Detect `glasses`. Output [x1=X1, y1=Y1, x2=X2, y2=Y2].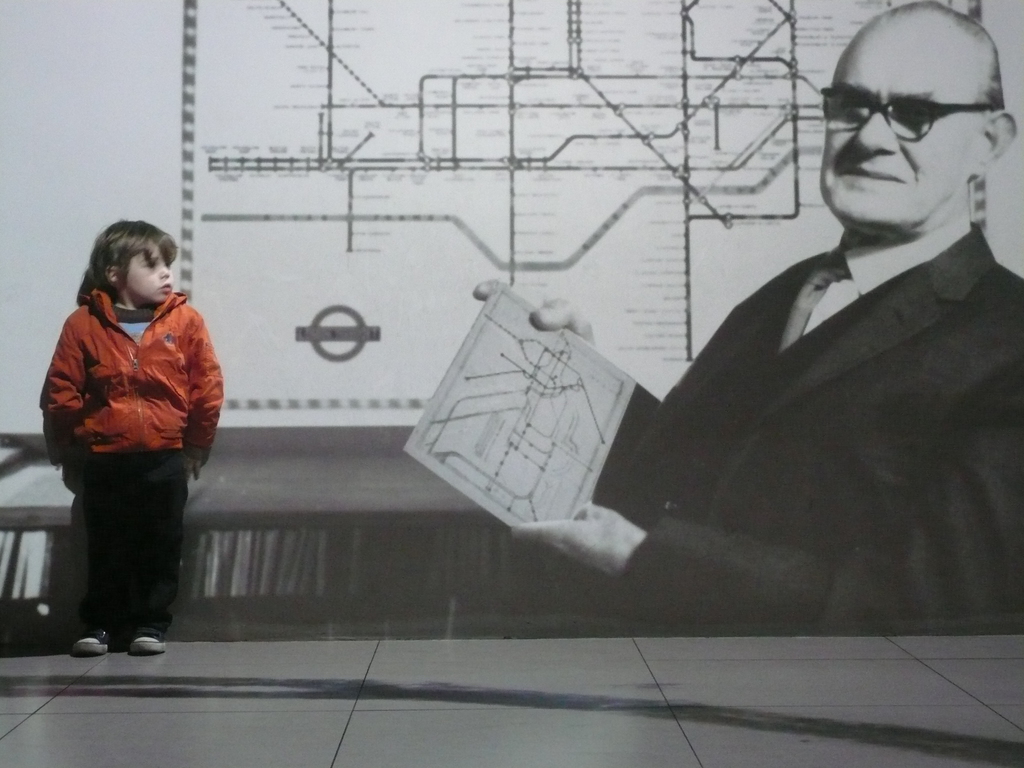
[x1=819, y1=83, x2=999, y2=147].
